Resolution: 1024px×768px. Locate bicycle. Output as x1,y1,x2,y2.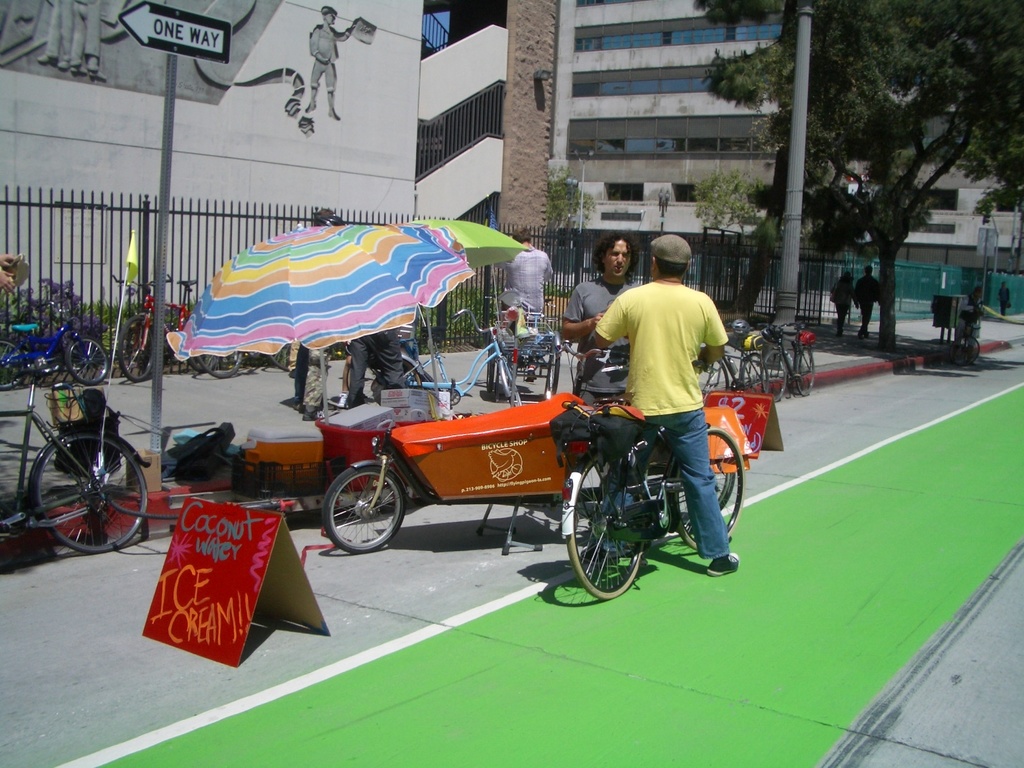
947,309,981,366.
